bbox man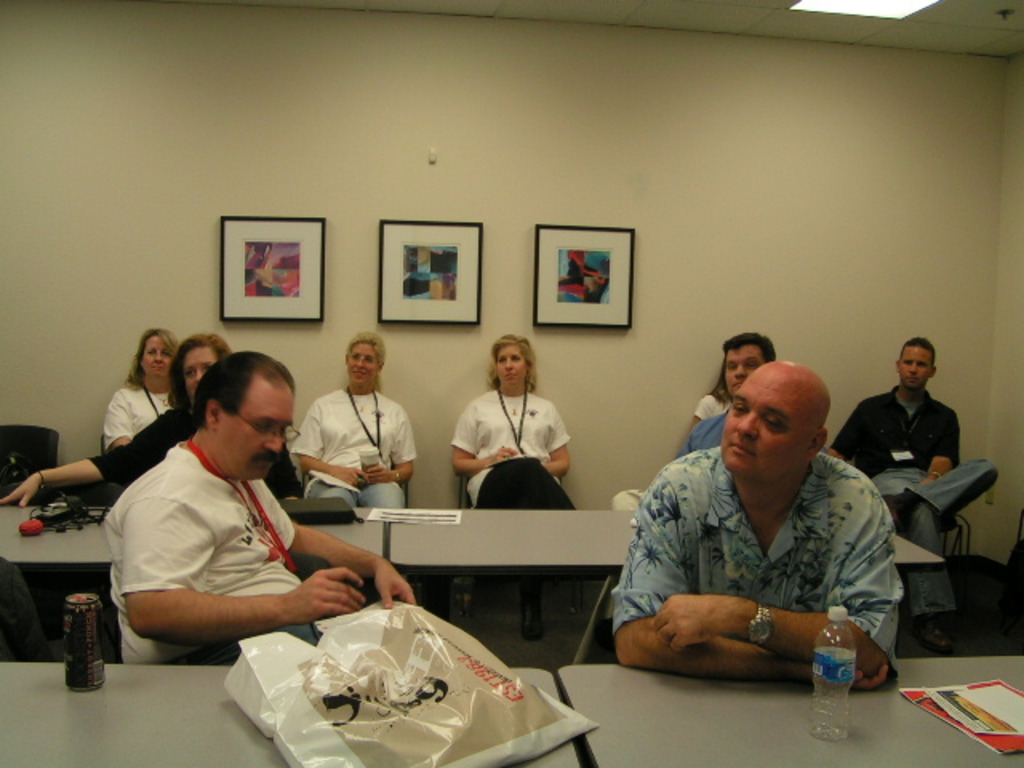
[x1=827, y1=338, x2=1000, y2=658]
